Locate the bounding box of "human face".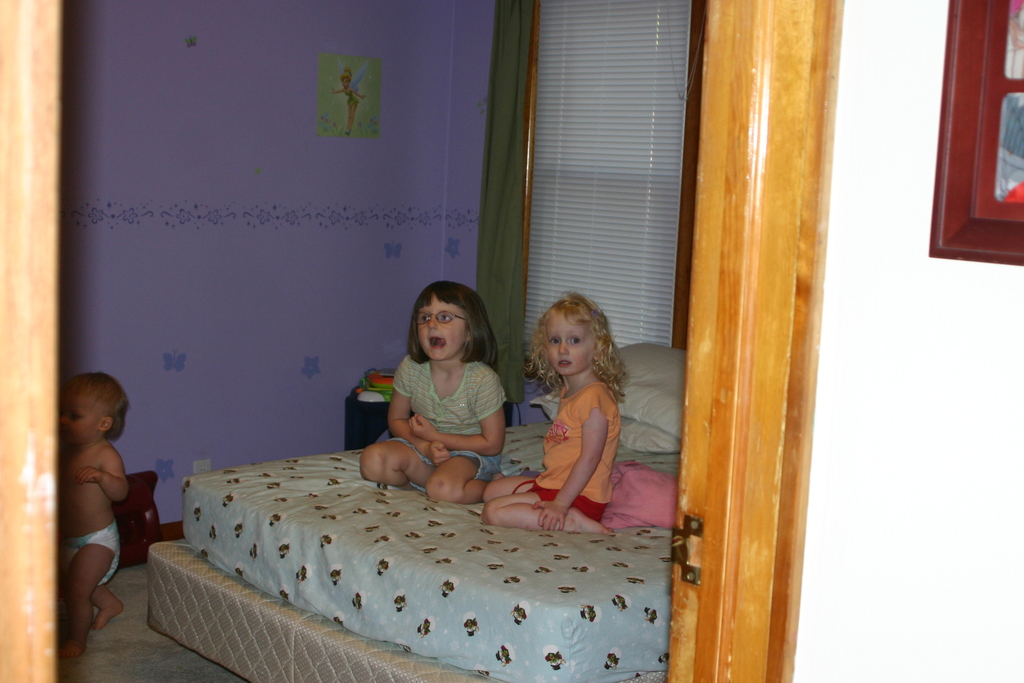
Bounding box: 544,309,591,375.
